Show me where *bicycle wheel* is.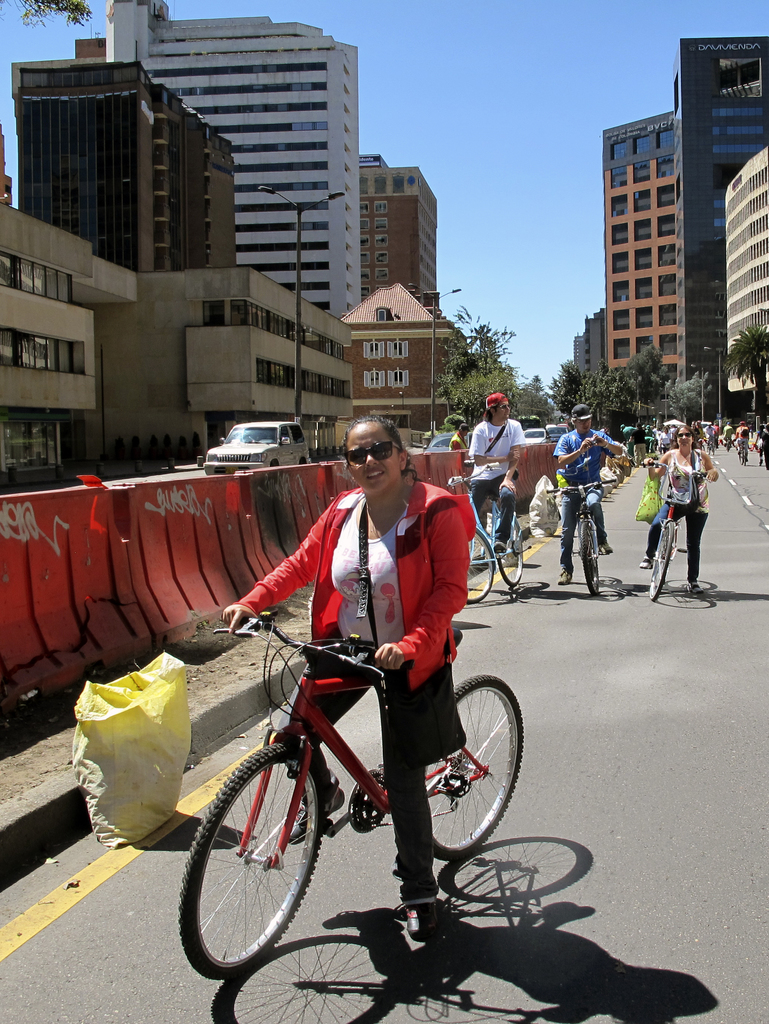
*bicycle wheel* is at 651 518 674 602.
